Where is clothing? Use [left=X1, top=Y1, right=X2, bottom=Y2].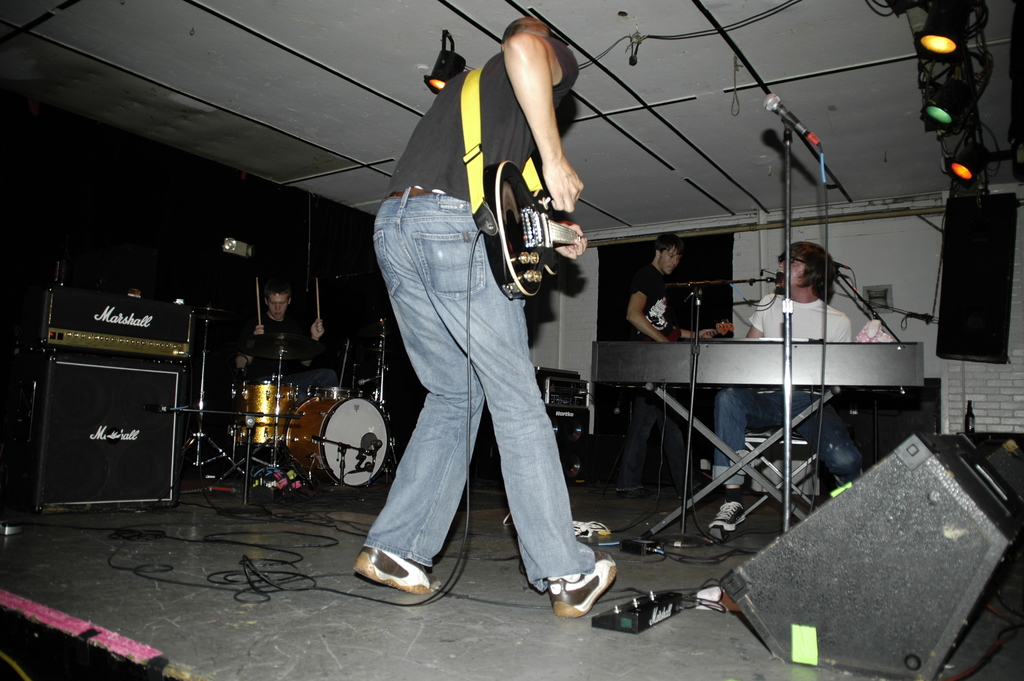
[left=364, top=16, right=599, bottom=600].
